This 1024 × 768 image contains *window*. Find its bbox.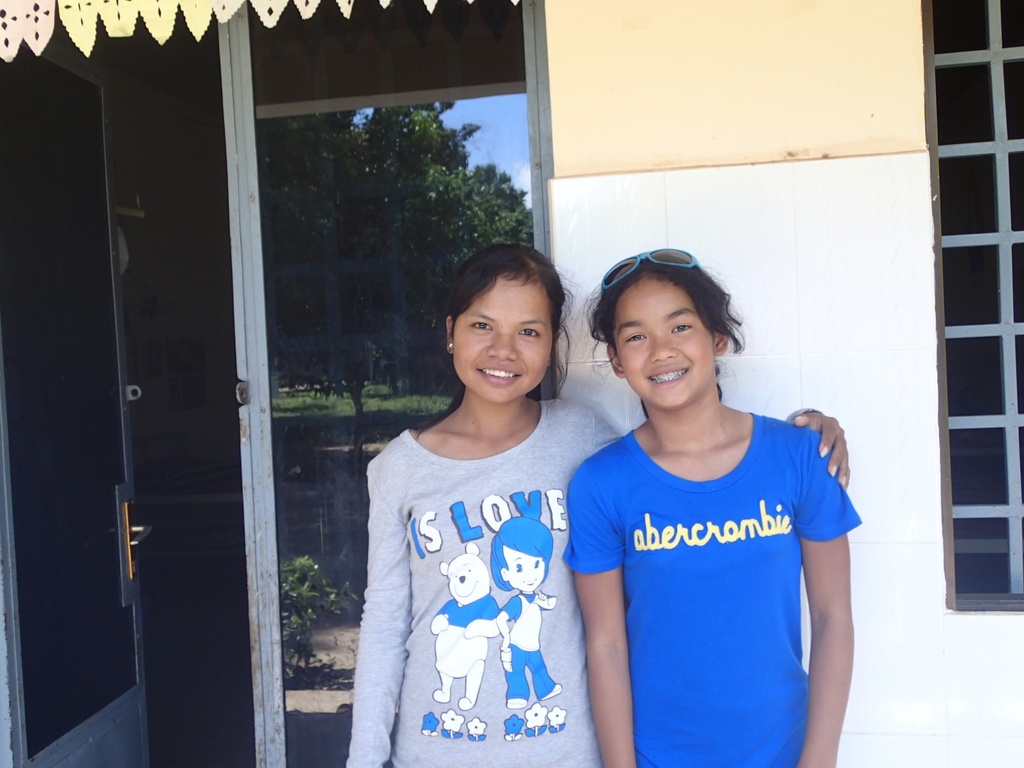
{"left": 928, "top": 0, "right": 1023, "bottom": 612}.
